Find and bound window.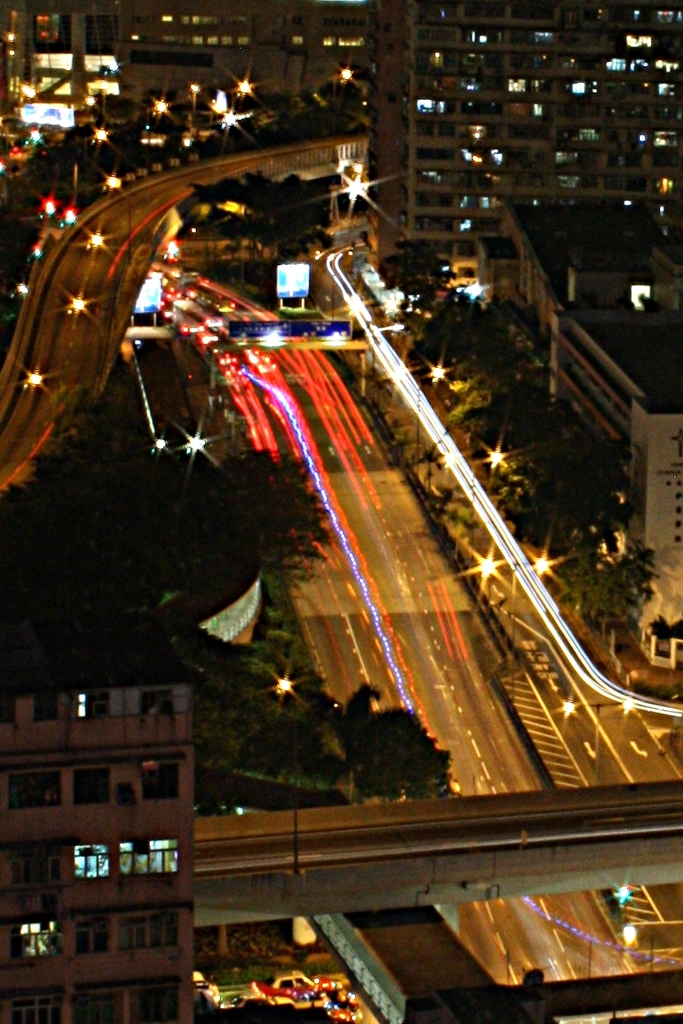
Bound: (left=116, top=916, right=178, bottom=954).
